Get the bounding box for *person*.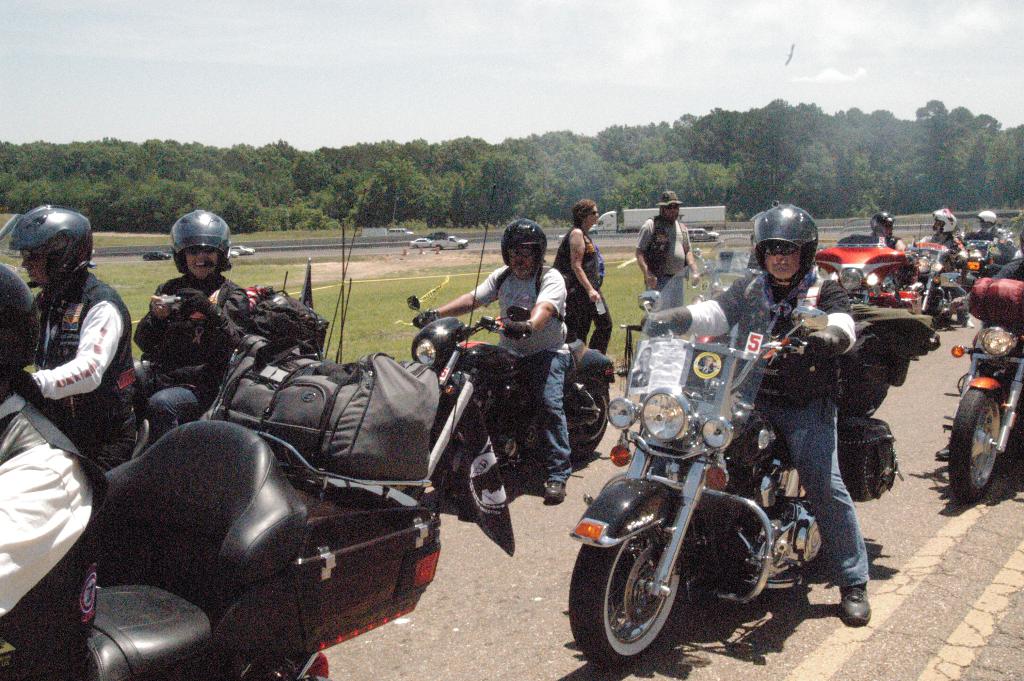
select_region(409, 215, 573, 503).
